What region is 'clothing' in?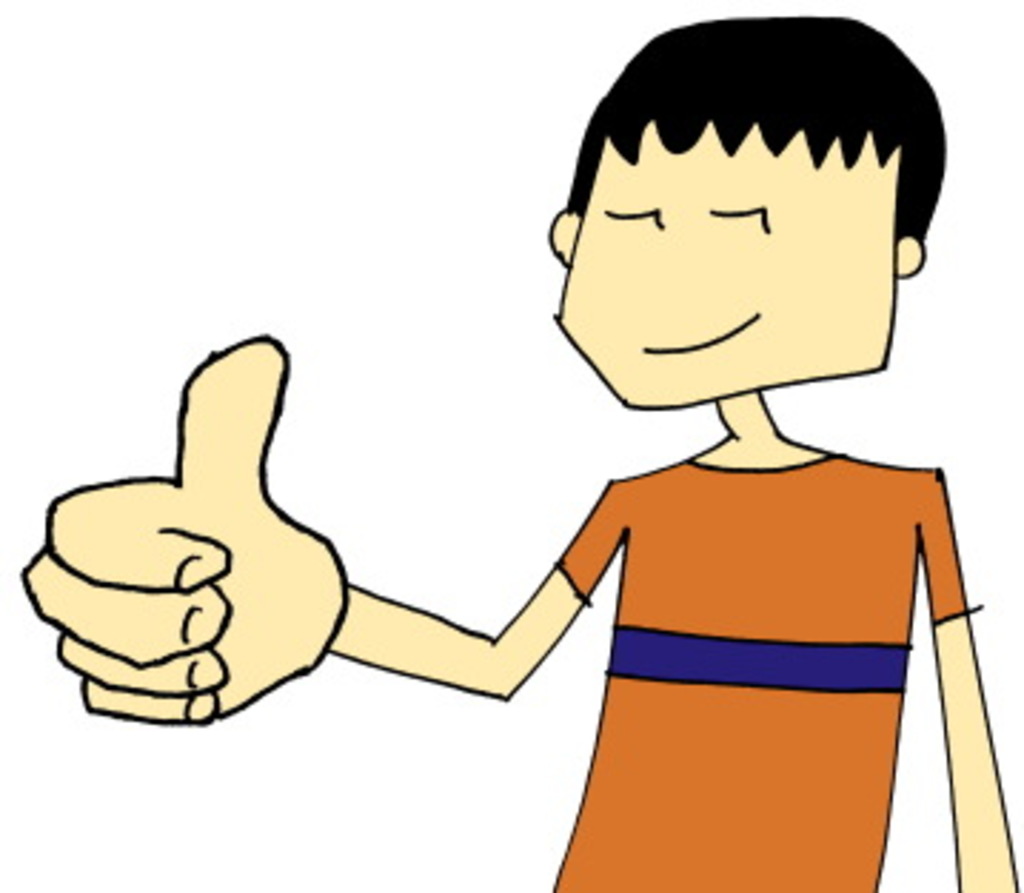
x1=485 y1=419 x2=978 y2=873.
